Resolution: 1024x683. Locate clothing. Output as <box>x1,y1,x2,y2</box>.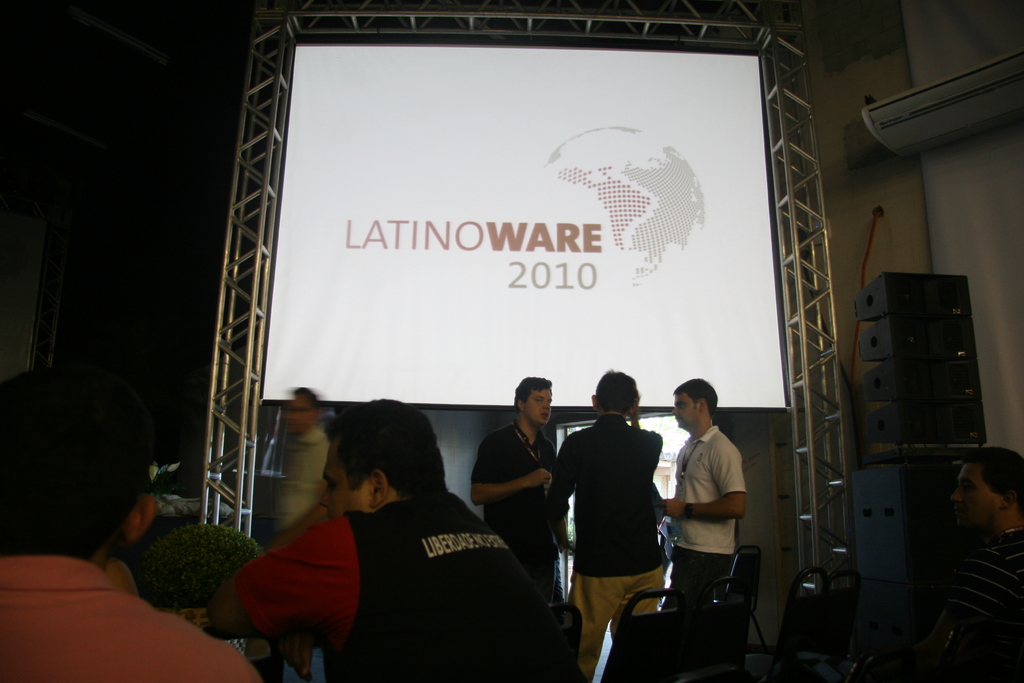
<box>671,424,749,590</box>.
